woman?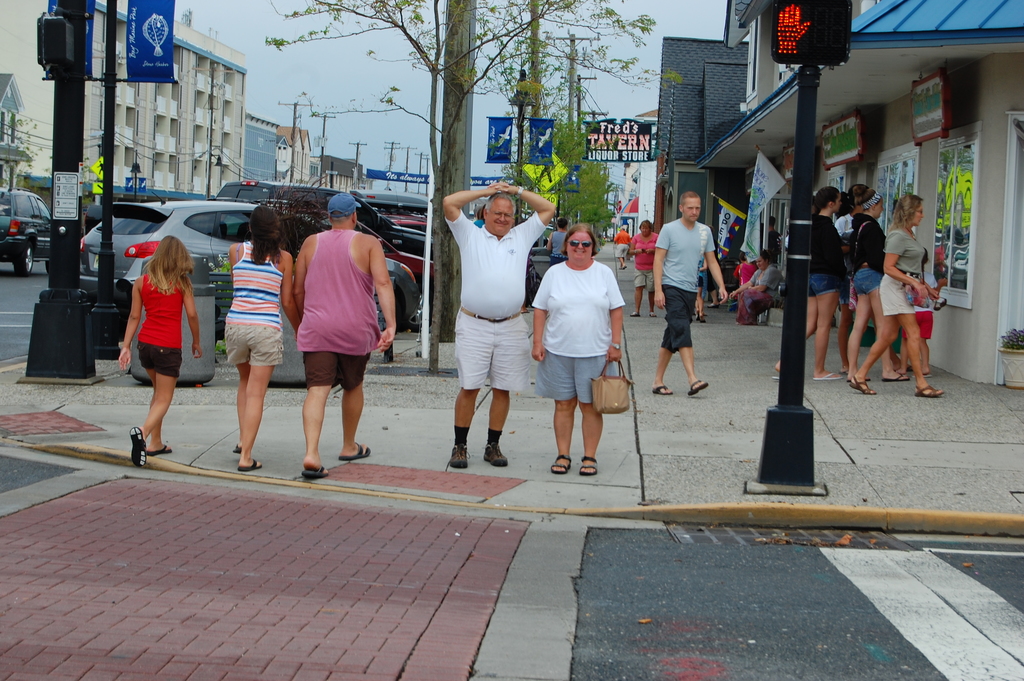
pyautogui.locateOnScreen(232, 210, 299, 472)
